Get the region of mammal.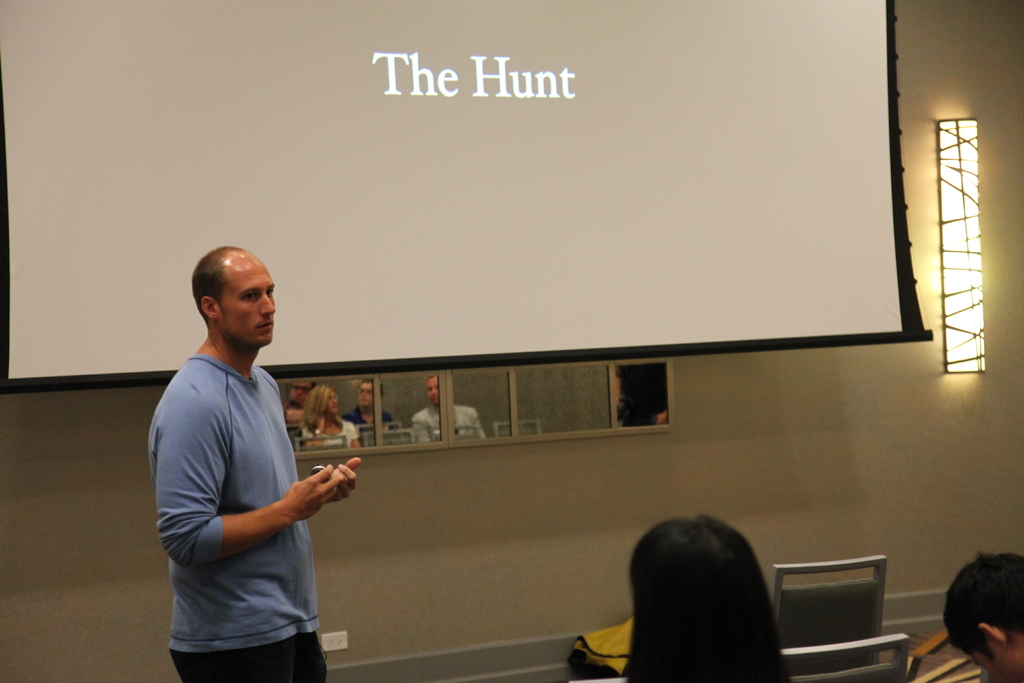
134 247 360 680.
